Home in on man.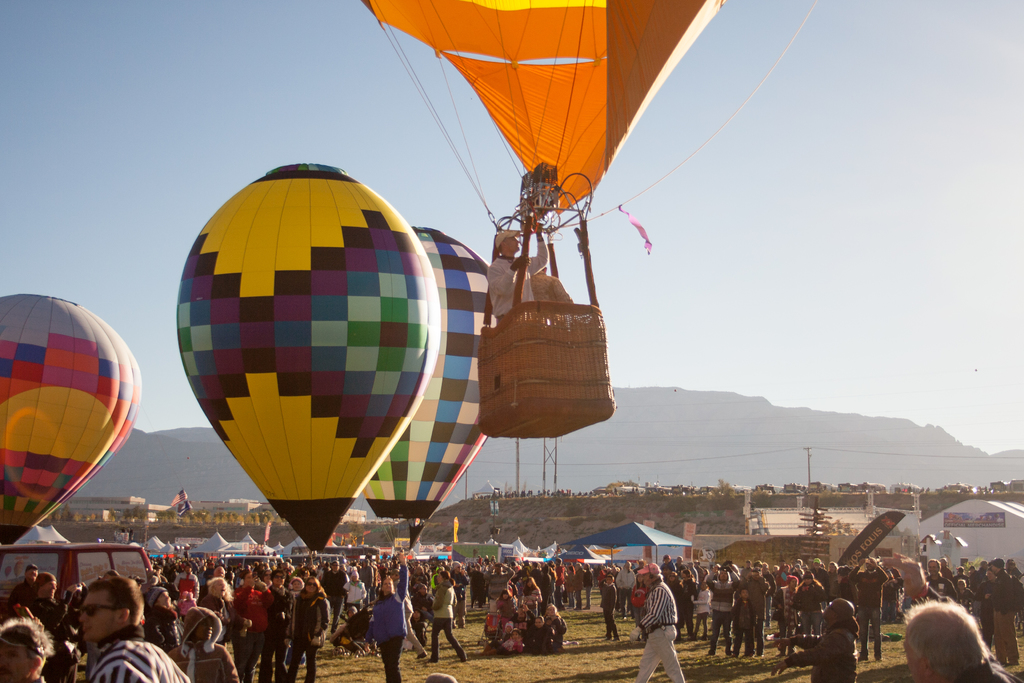
Homed in at select_region(952, 564, 970, 589).
